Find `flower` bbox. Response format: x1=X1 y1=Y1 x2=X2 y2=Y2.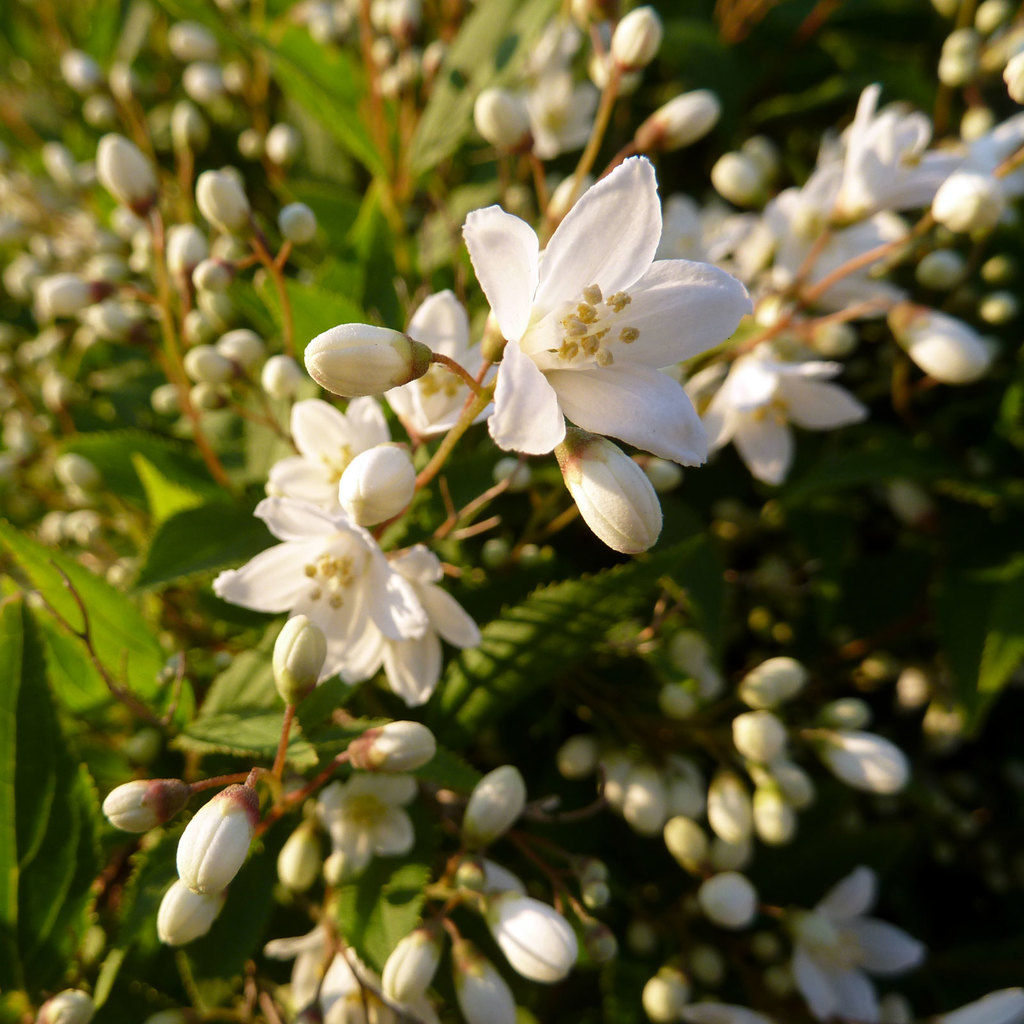
x1=219 y1=466 x2=424 y2=671.
